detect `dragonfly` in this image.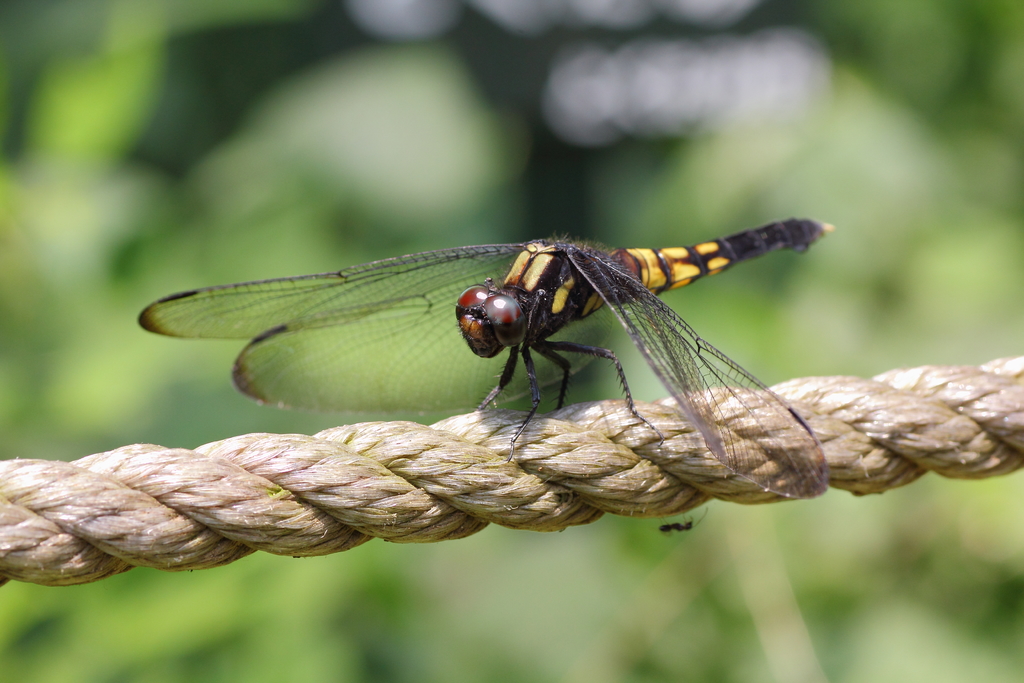
Detection: detection(135, 219, 833, 499).
